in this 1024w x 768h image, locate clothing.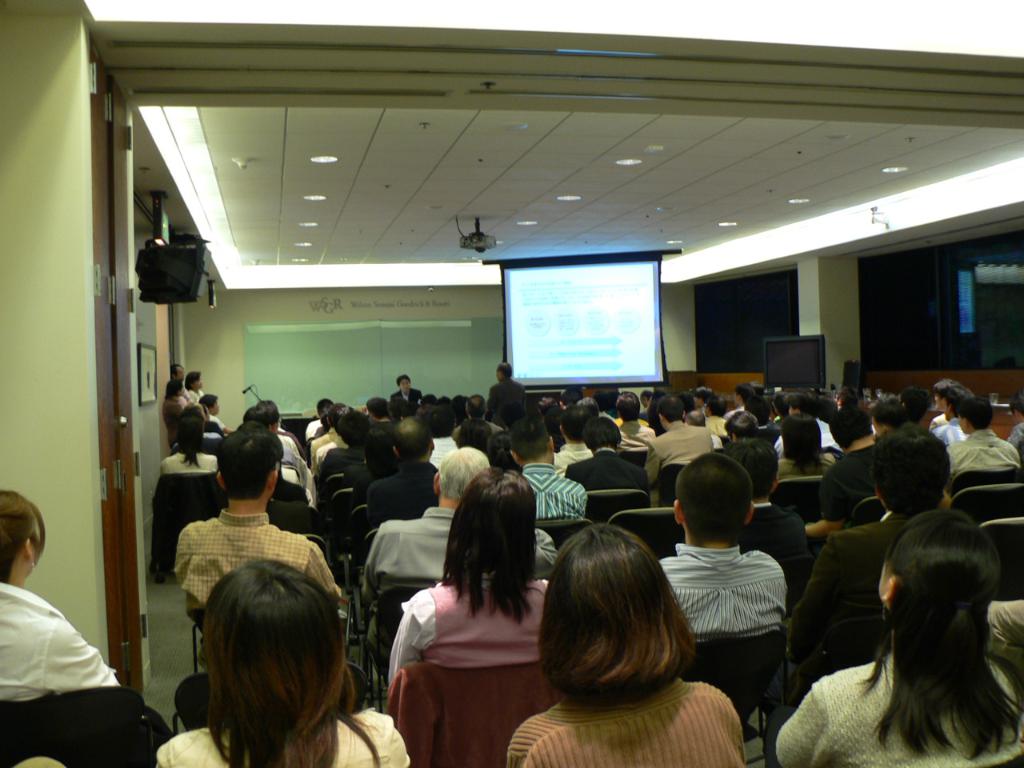
Bounding box: {"left": 0, "top": 578, "right": 123, "bottom": 701}.
